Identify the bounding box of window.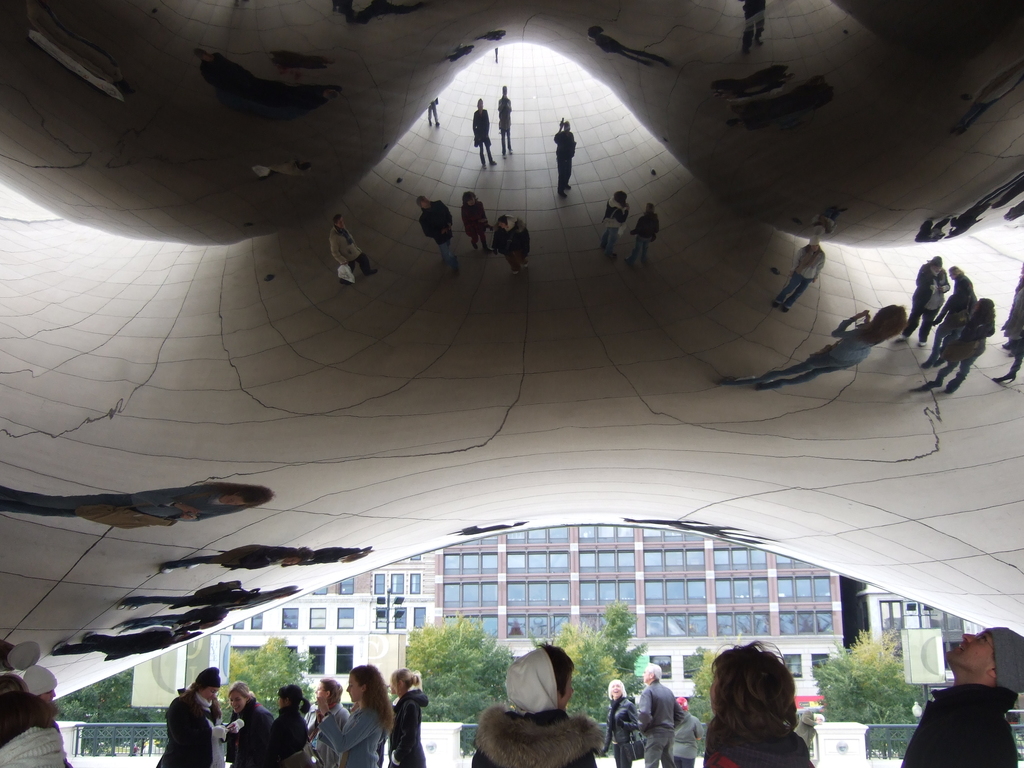
<bbox>714, 579, 770, 605</bbox>.
